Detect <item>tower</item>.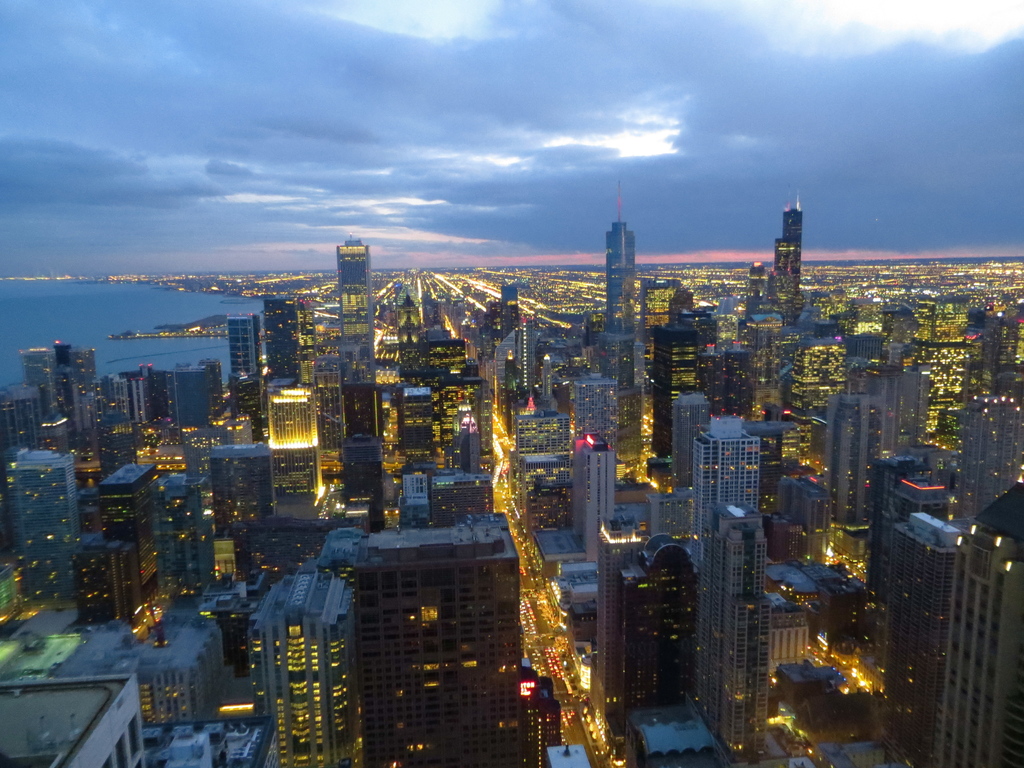
Detected at detection(256, 579, 359, 762).
